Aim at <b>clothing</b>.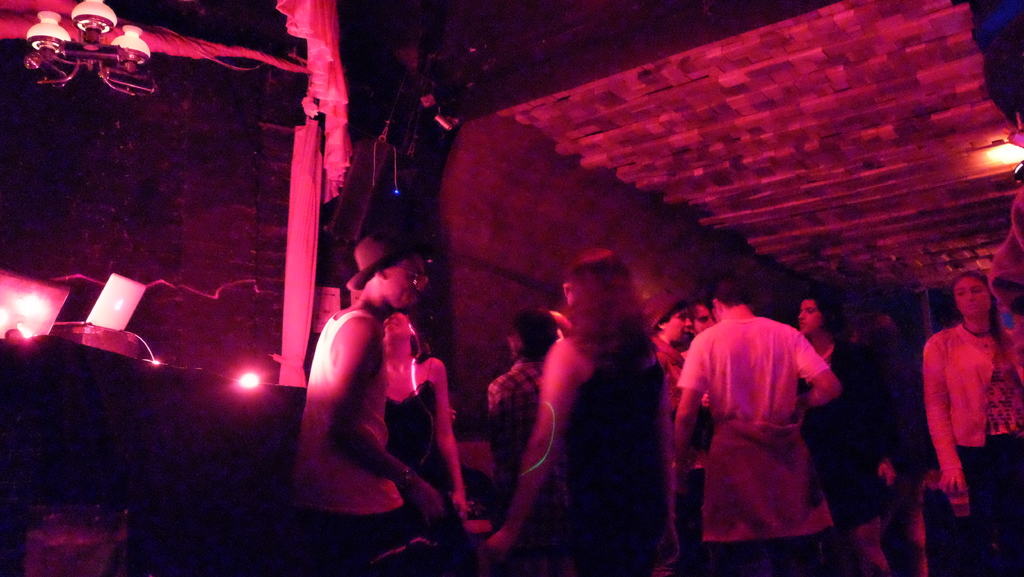
Aimed at l=491, t=356, r=548, b=487.
